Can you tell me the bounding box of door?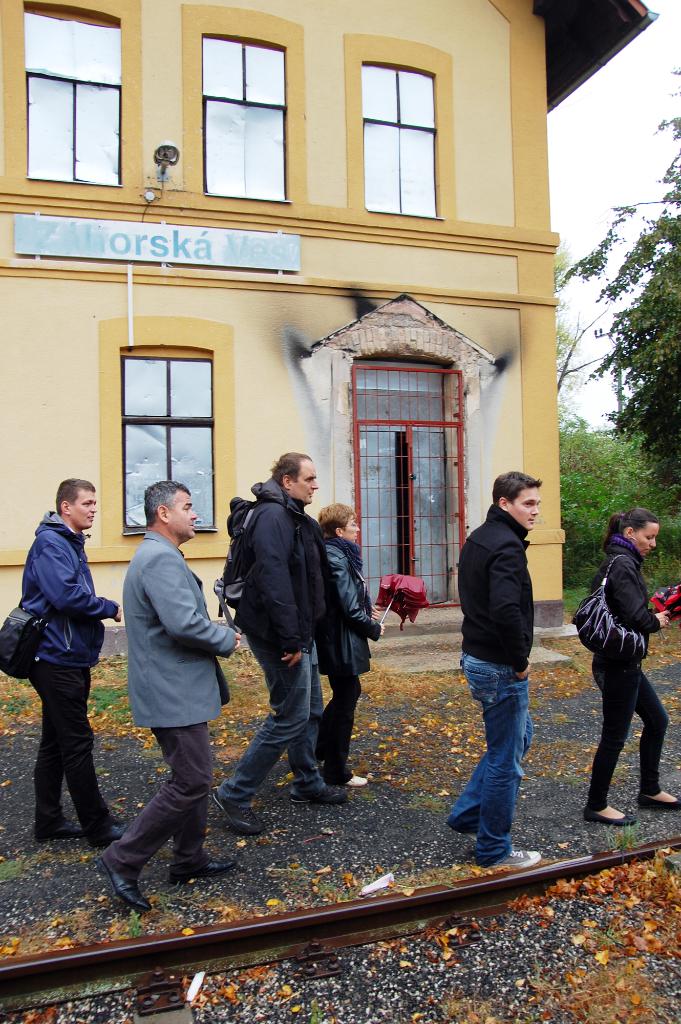
(left=352, top=428, right=451, bottom=596).
